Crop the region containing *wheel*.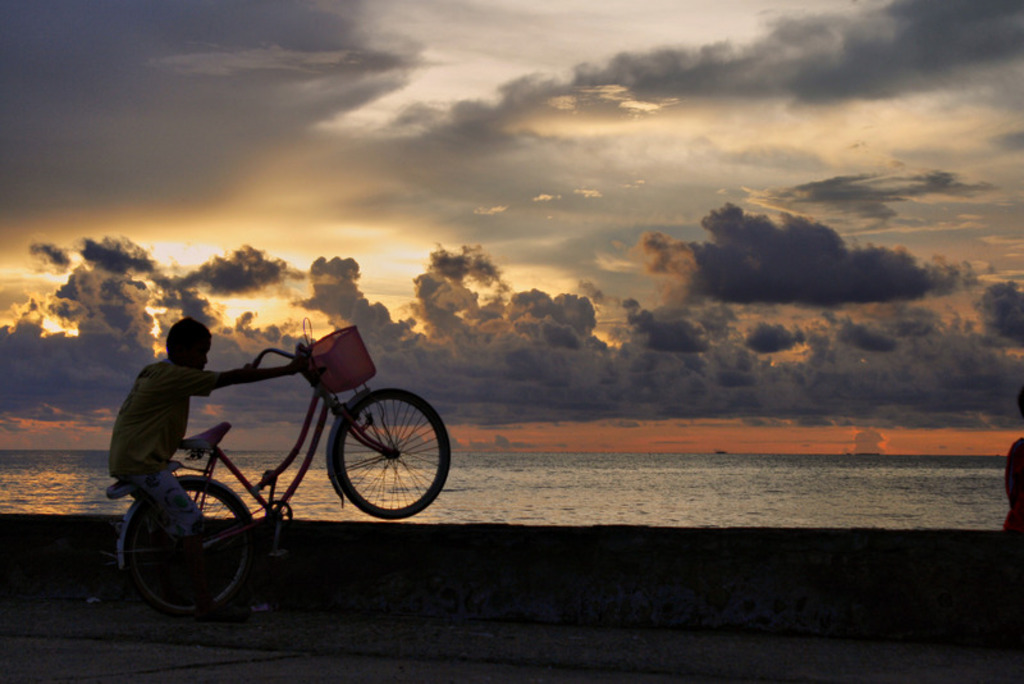
Crop region: 332 387 452 523.
